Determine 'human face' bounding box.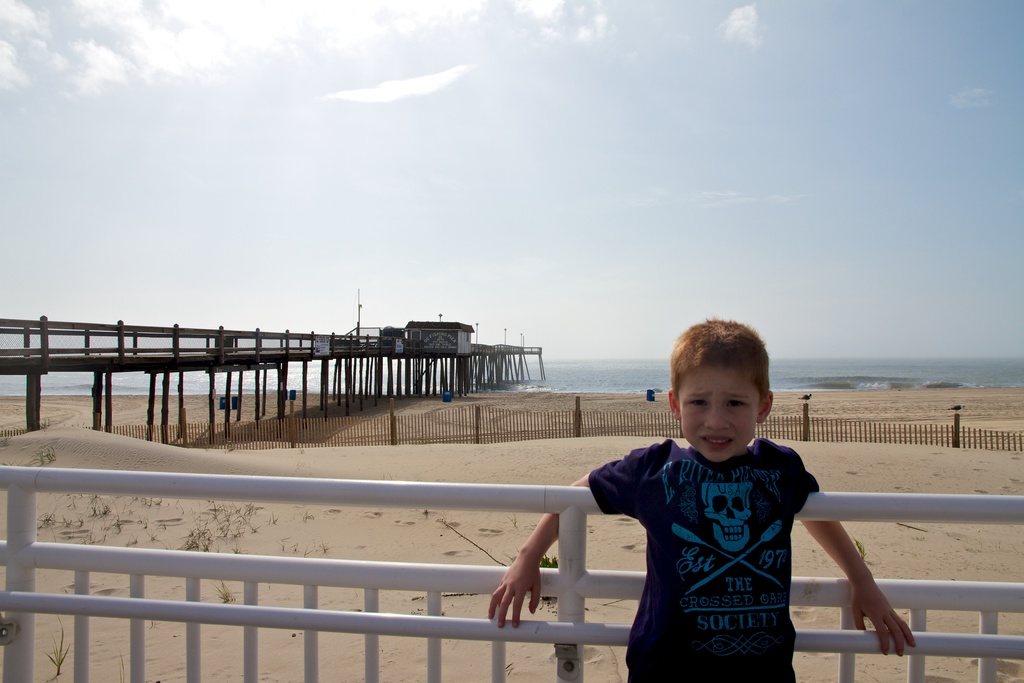
Determined: locate(679, 360, 756, 464).
